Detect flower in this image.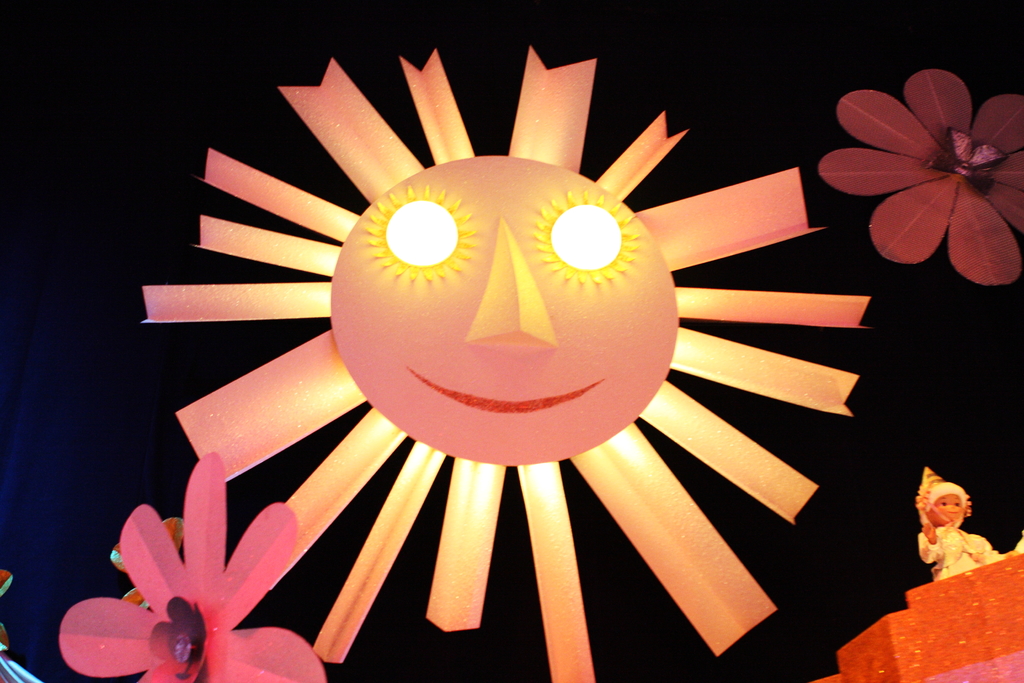
Detection: bbox(851, 56, 1023, 256).
